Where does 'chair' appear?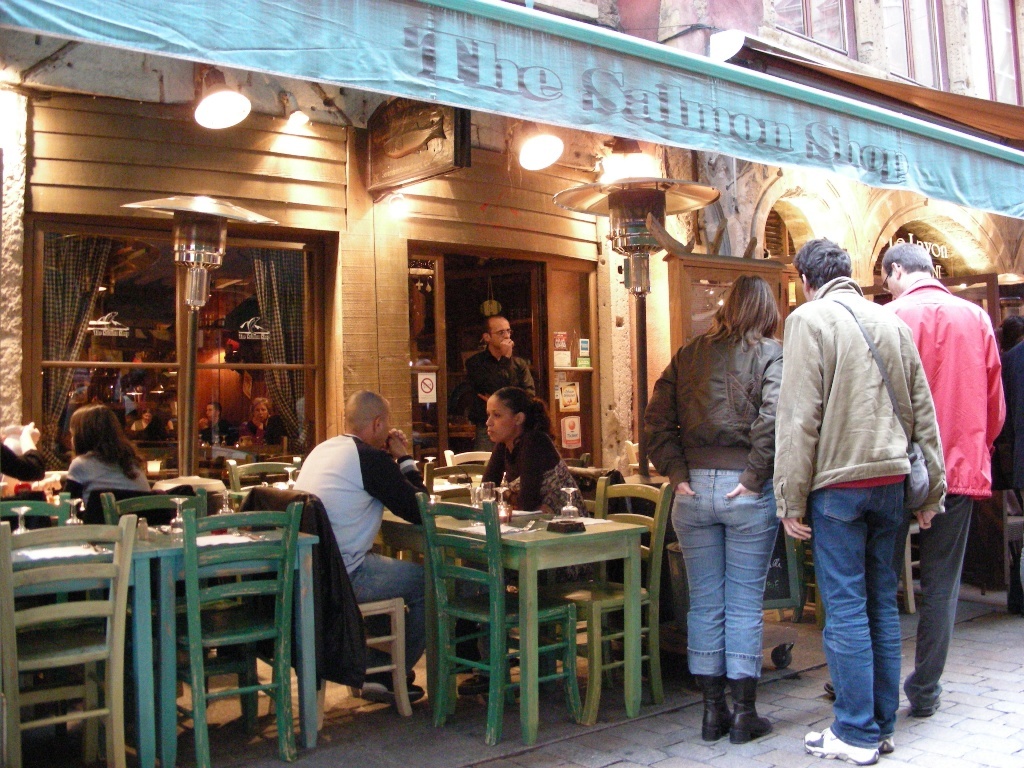
Appears at BBox(280, 475, 425, 742).
